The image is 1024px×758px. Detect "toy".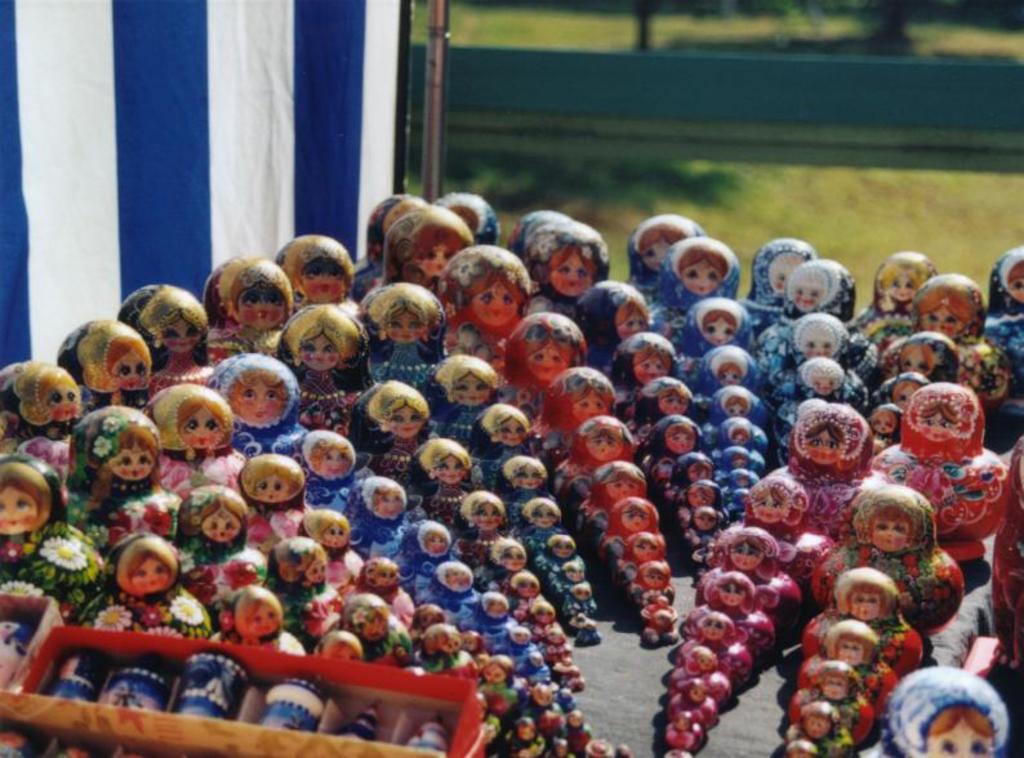
Detection: 520, 598, 556, 638.
